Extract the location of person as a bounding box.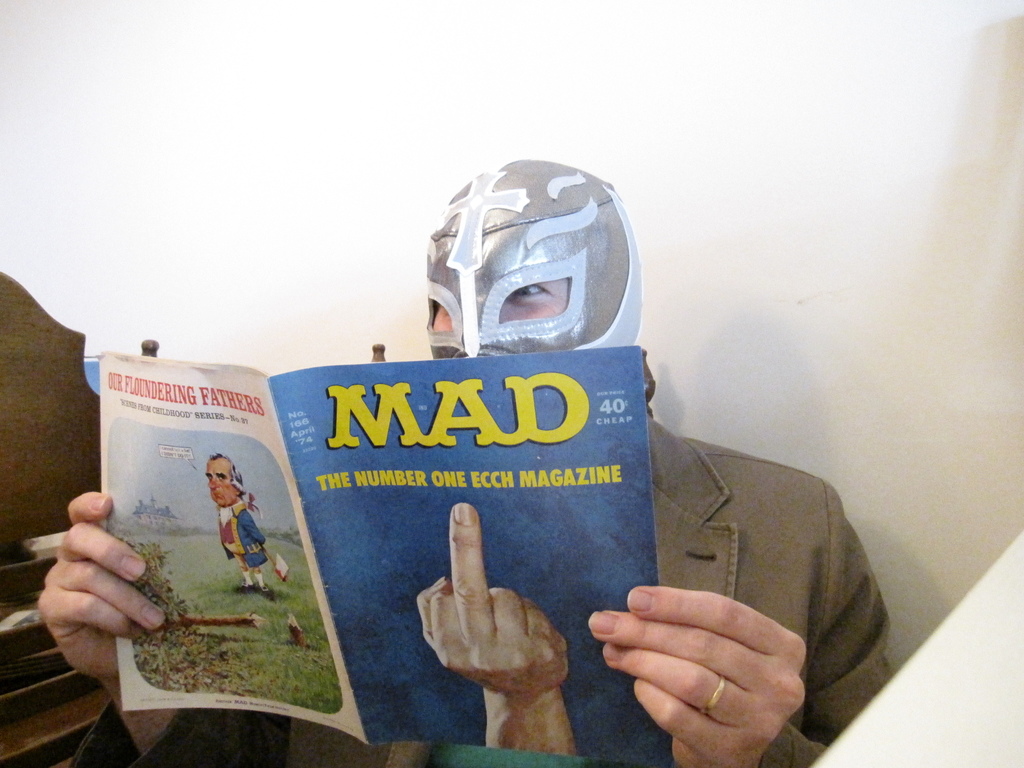
{"left": 184, "top": 447, "right": 273, "bottom": 632}.
